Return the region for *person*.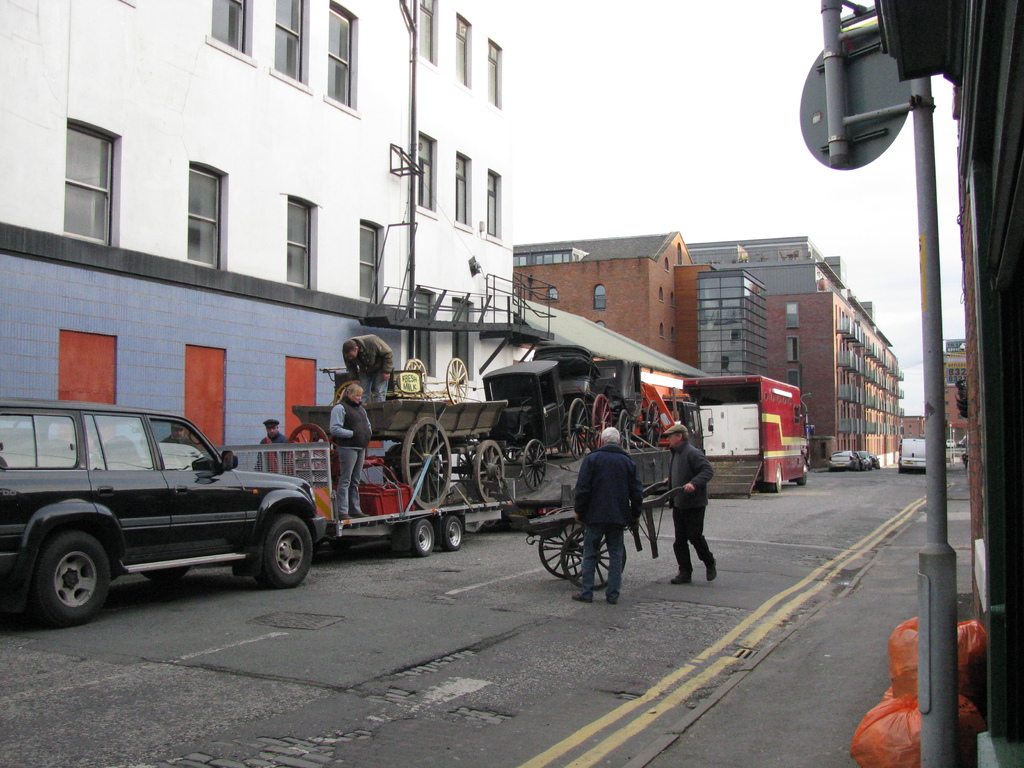
<box>662,420,716,585</box>.
